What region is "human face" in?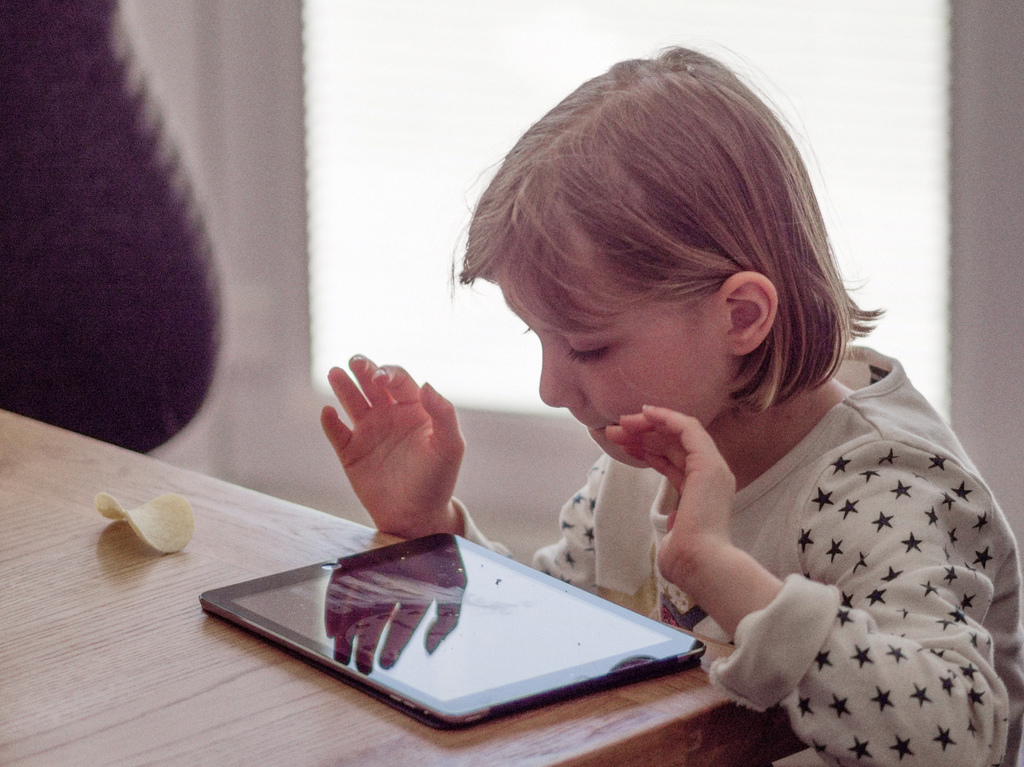
crop(502, 243, 724, 472).
